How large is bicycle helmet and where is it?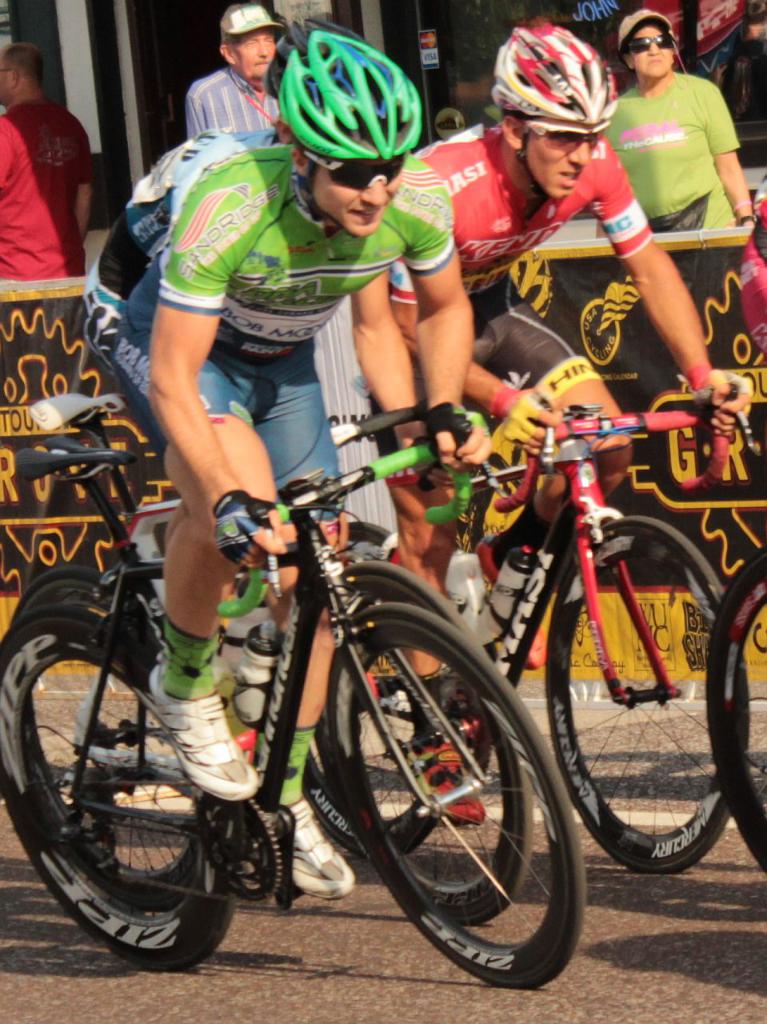
Bounding box: (left=265, top=14, right=429, bottom=222).
